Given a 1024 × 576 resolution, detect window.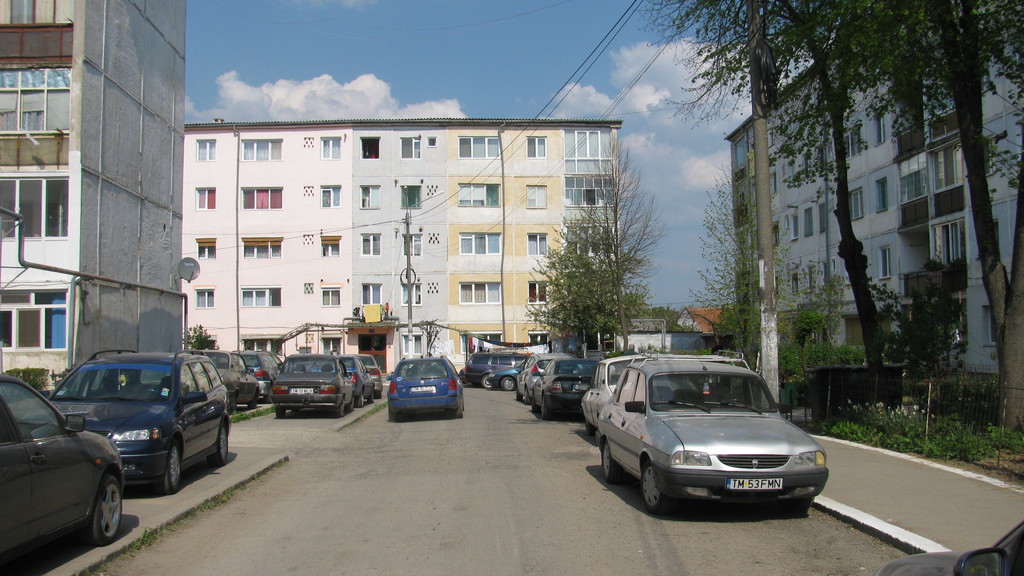
(397,182,420,209).
